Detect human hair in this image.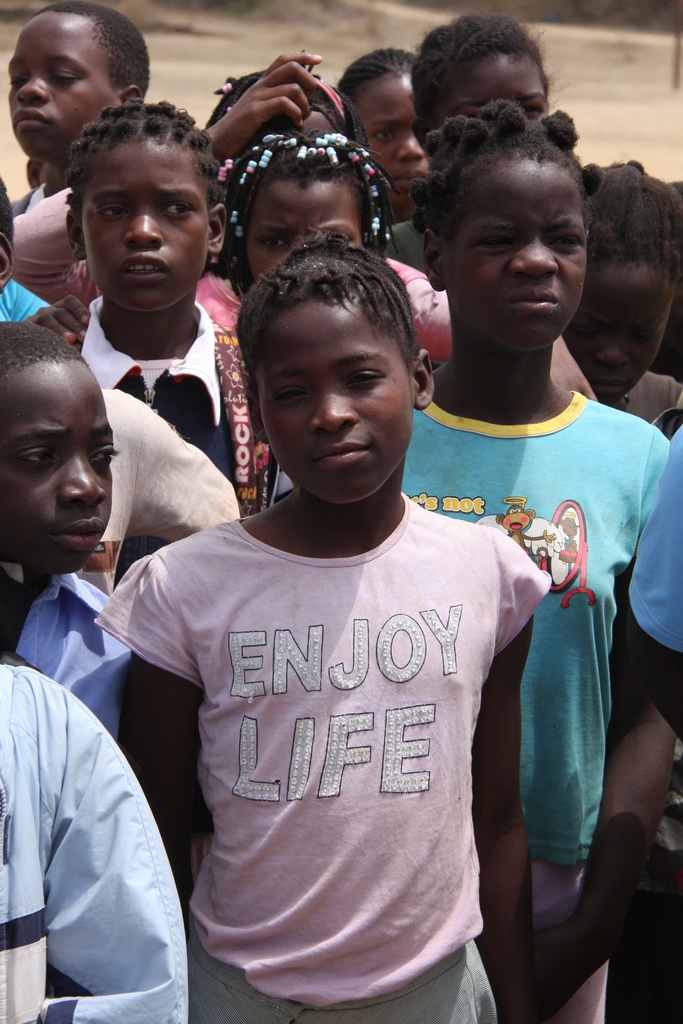
Detection: l=0, t=318, r=93, b=390.
